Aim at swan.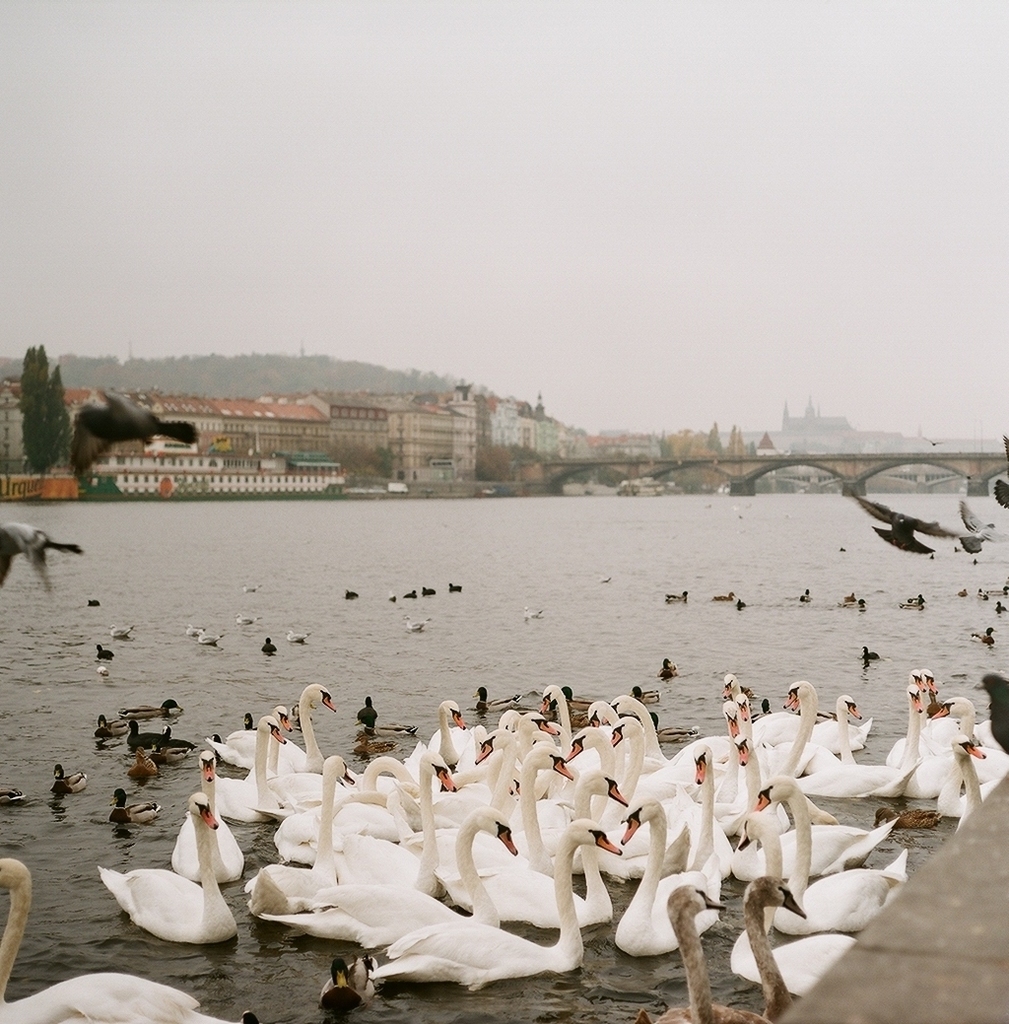
Aimed at x1=94 y1=644 x2=111 y2=659.
